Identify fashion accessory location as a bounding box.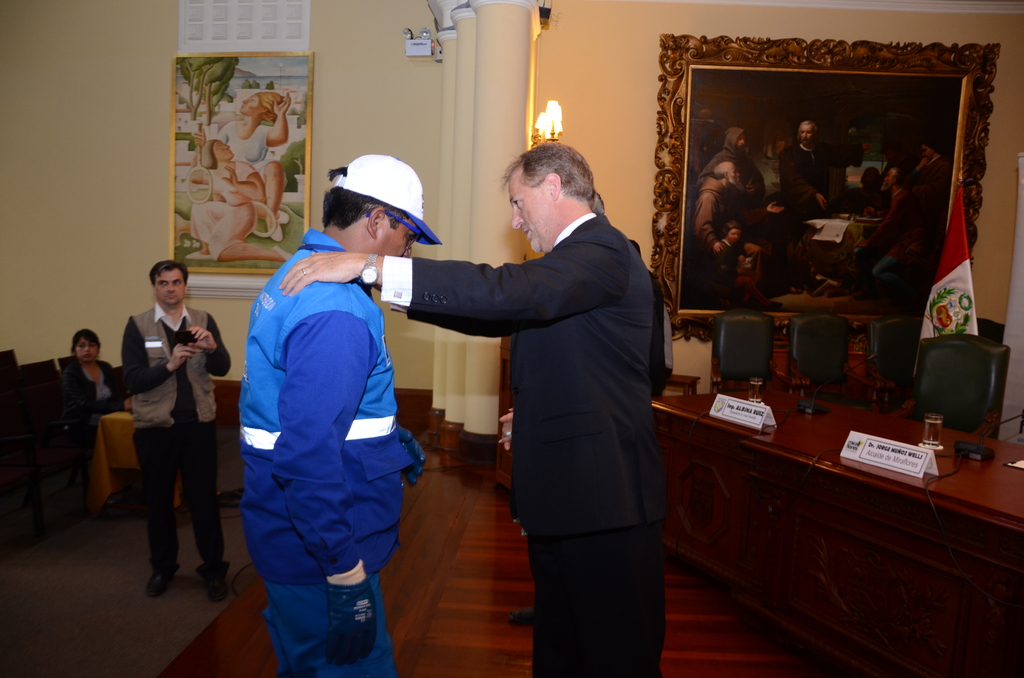
box(334, 152, 443, 244).
